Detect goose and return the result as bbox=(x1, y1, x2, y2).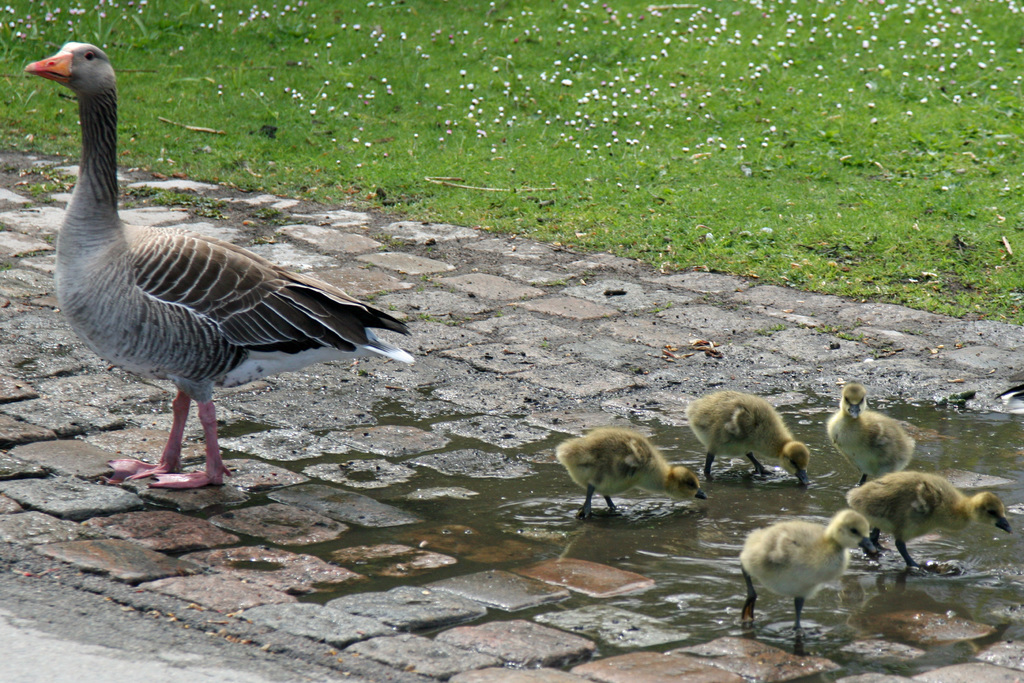
bbox=(548, 427, 715, 518).
